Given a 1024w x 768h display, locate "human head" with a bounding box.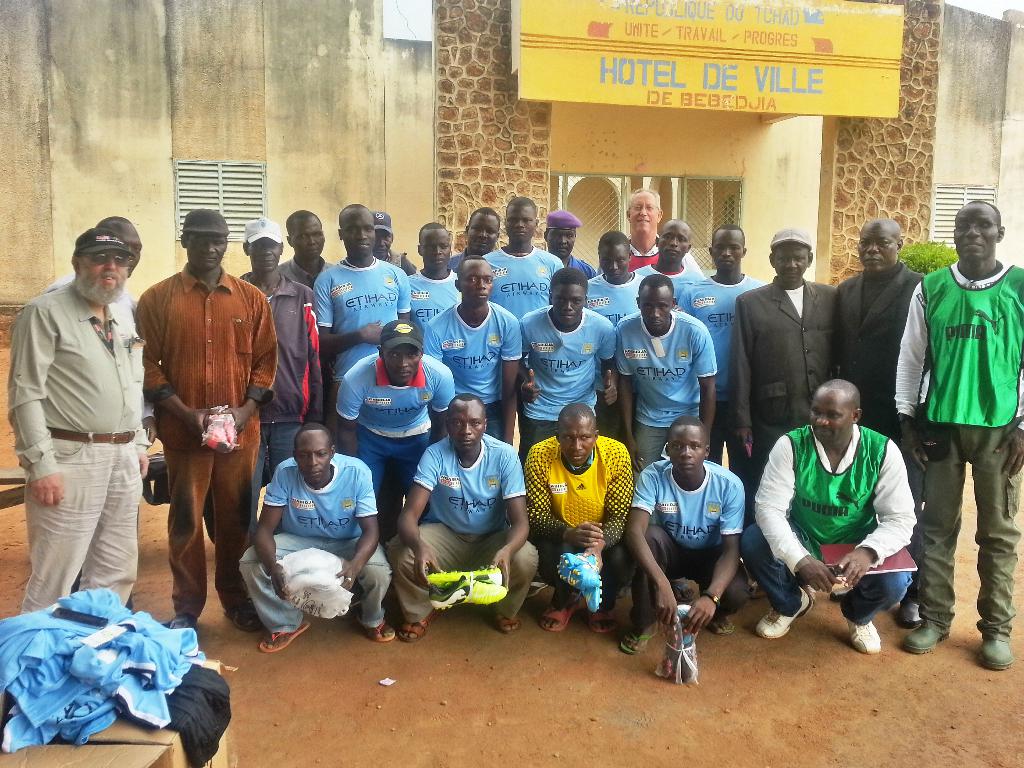
Located: crop(70, 225, 124, 303).
